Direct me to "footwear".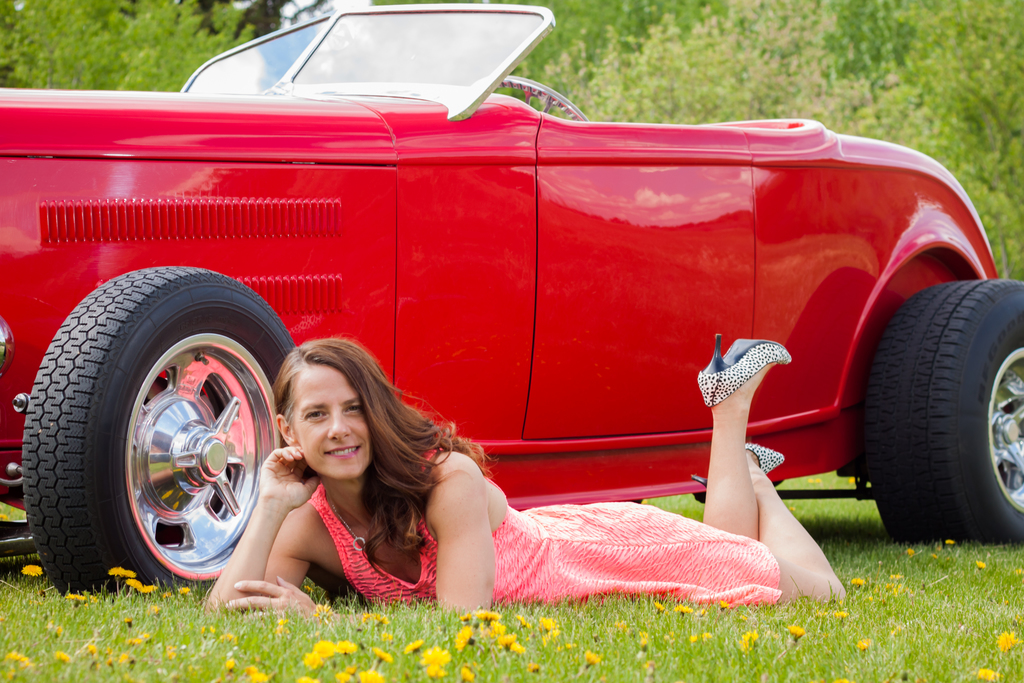
Direction: (708,332,795,406).
